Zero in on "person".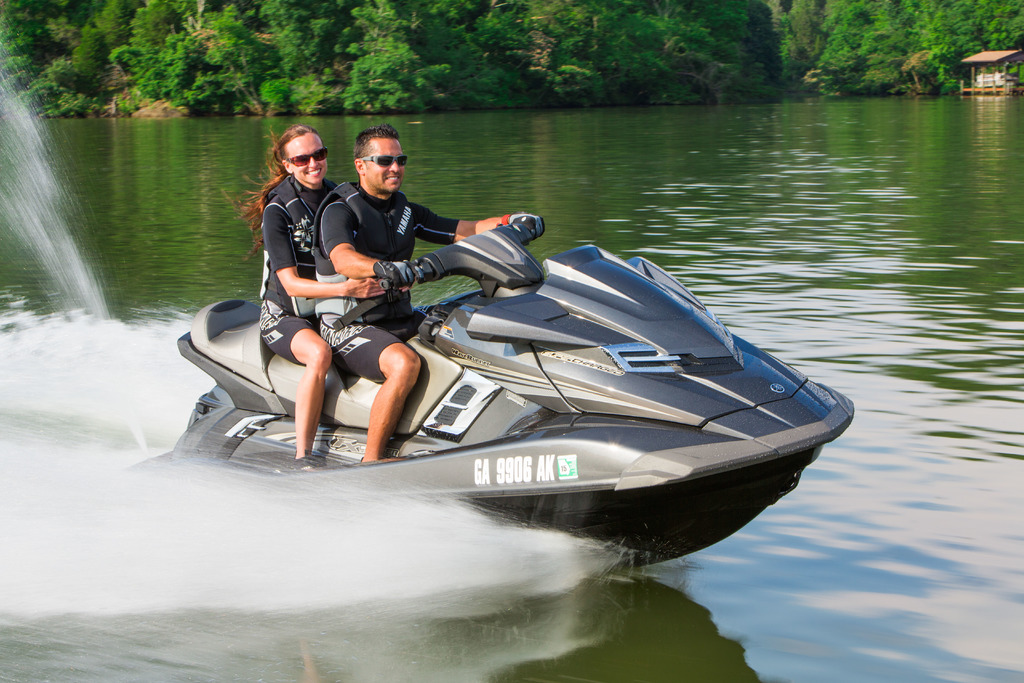
Zeroed in: locate(247, 116, 353, 379).
